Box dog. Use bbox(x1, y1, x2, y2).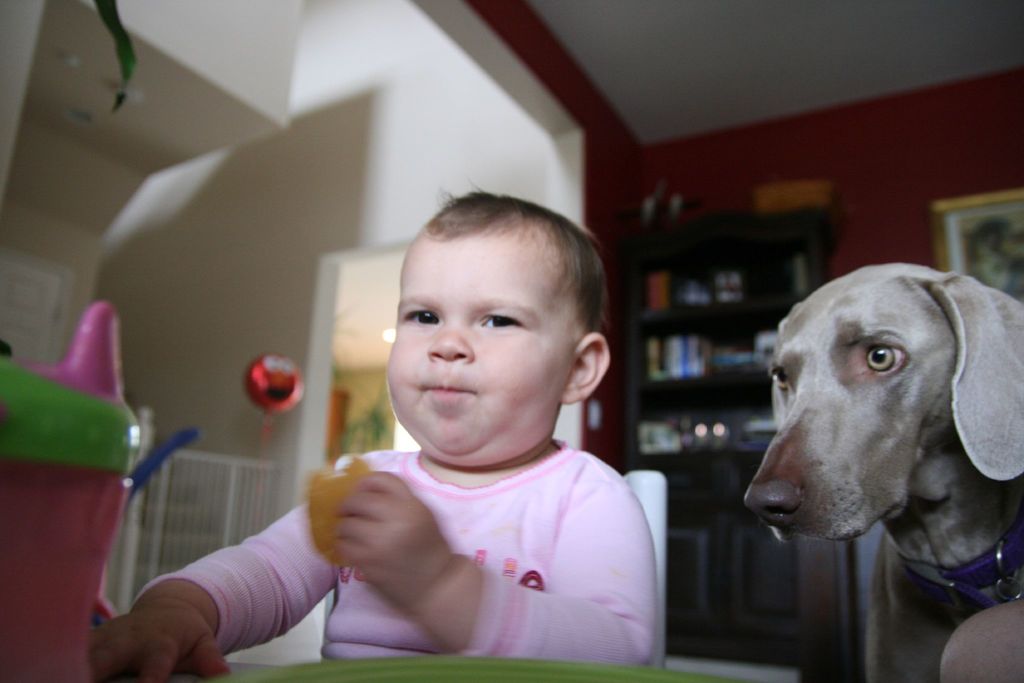
bbox(746, 263, 1023, 682).
